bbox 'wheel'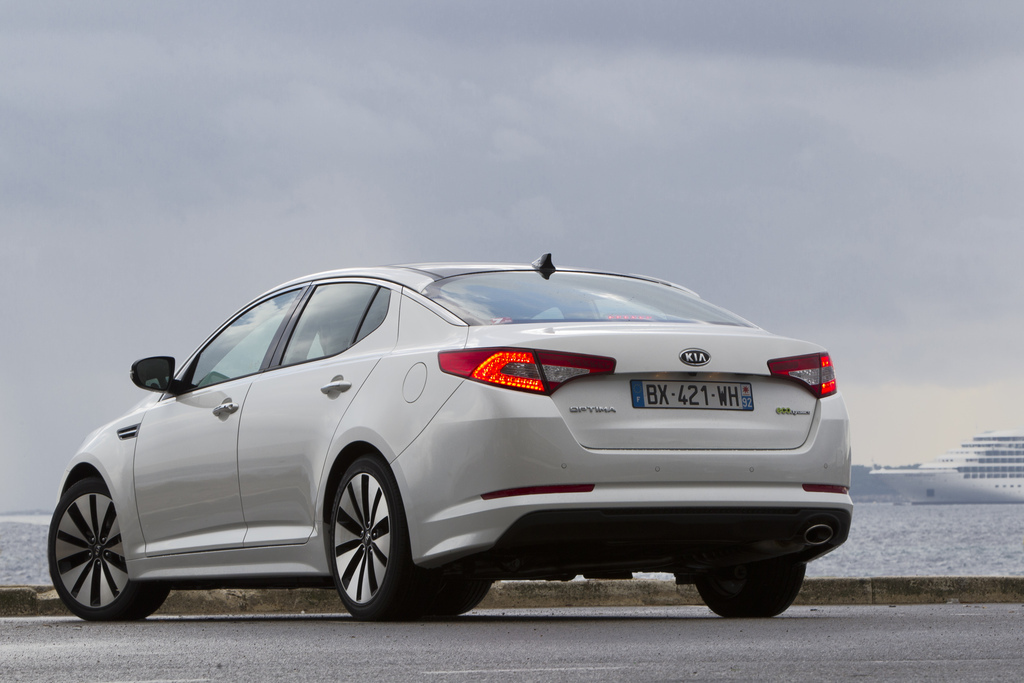
[left=45, top=472, right=139, bottom=620]
